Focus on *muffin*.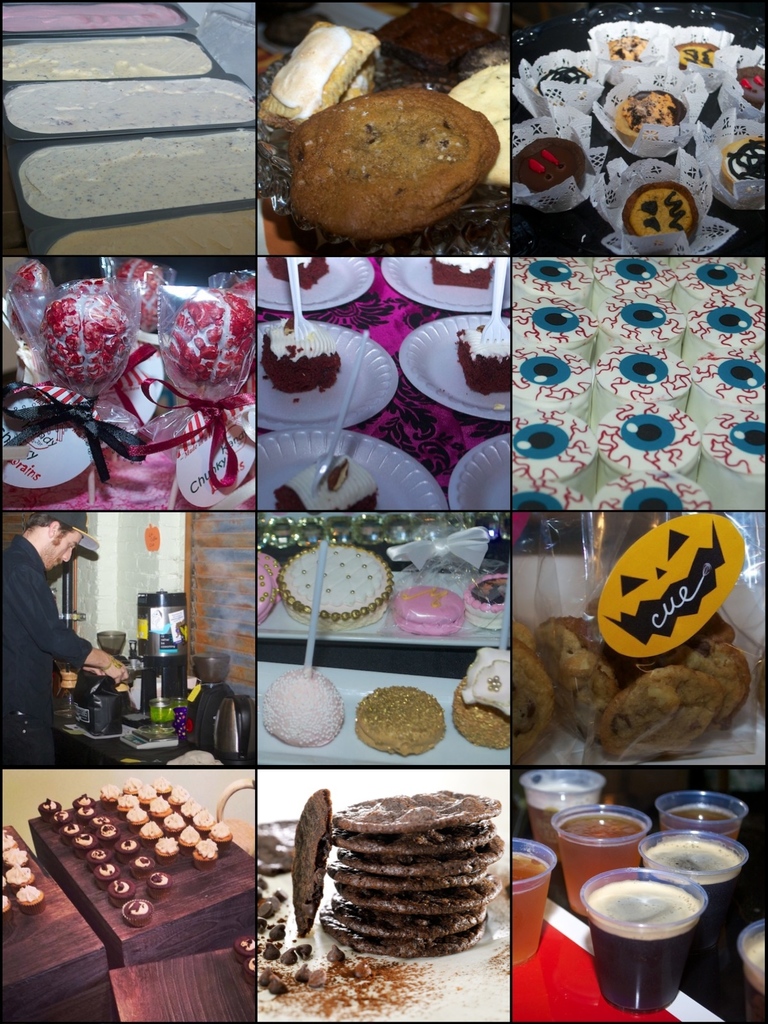
Focused at [x1=235, y1=933, x2=257, y2=959].
